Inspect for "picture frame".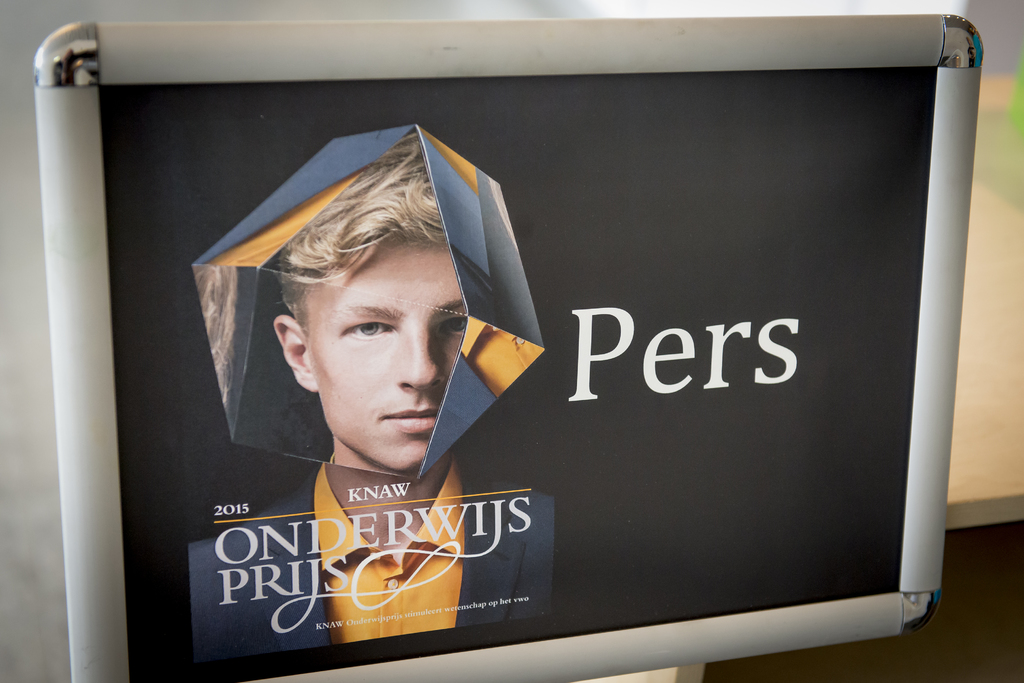
Inspection: 34 10 977 682.
